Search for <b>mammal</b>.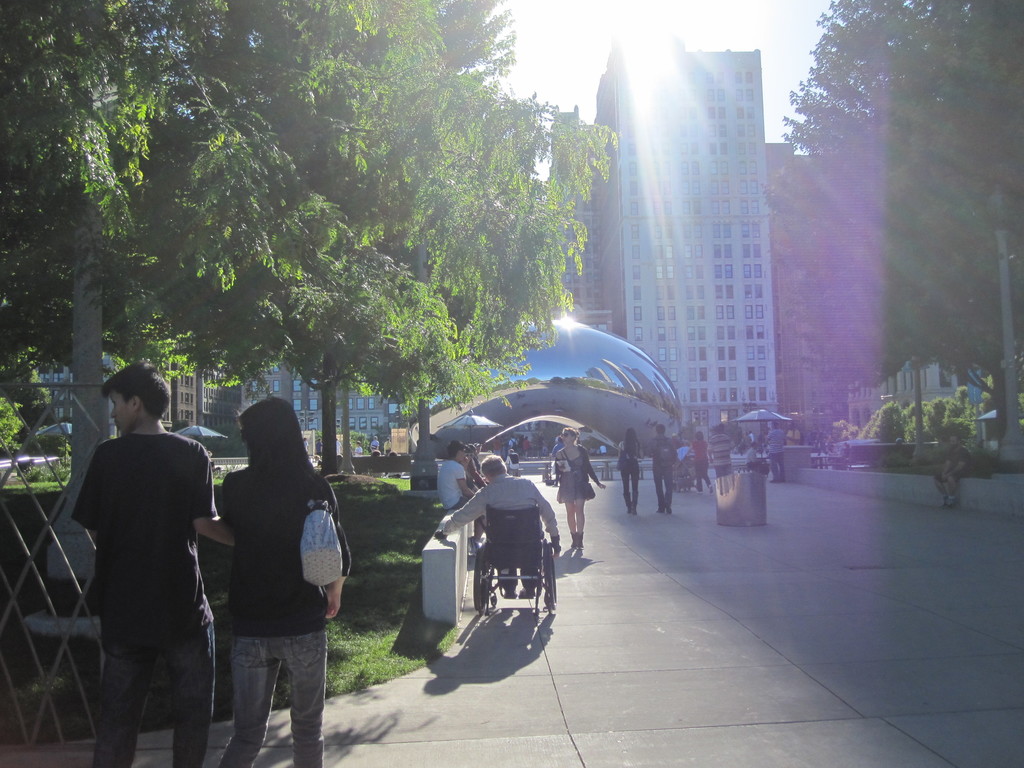
Found at x1=459, y1=445, x2=486, y2=487.
